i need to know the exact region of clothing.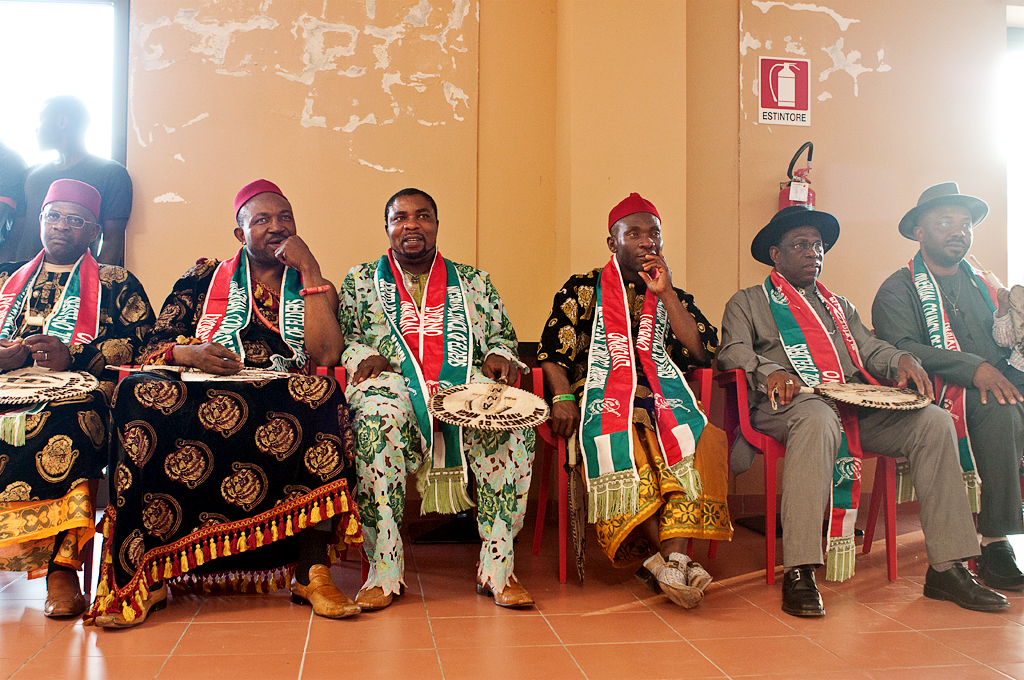
Region: {"left": 712, "top": 277, "right": 977, "bottom": 566}.
